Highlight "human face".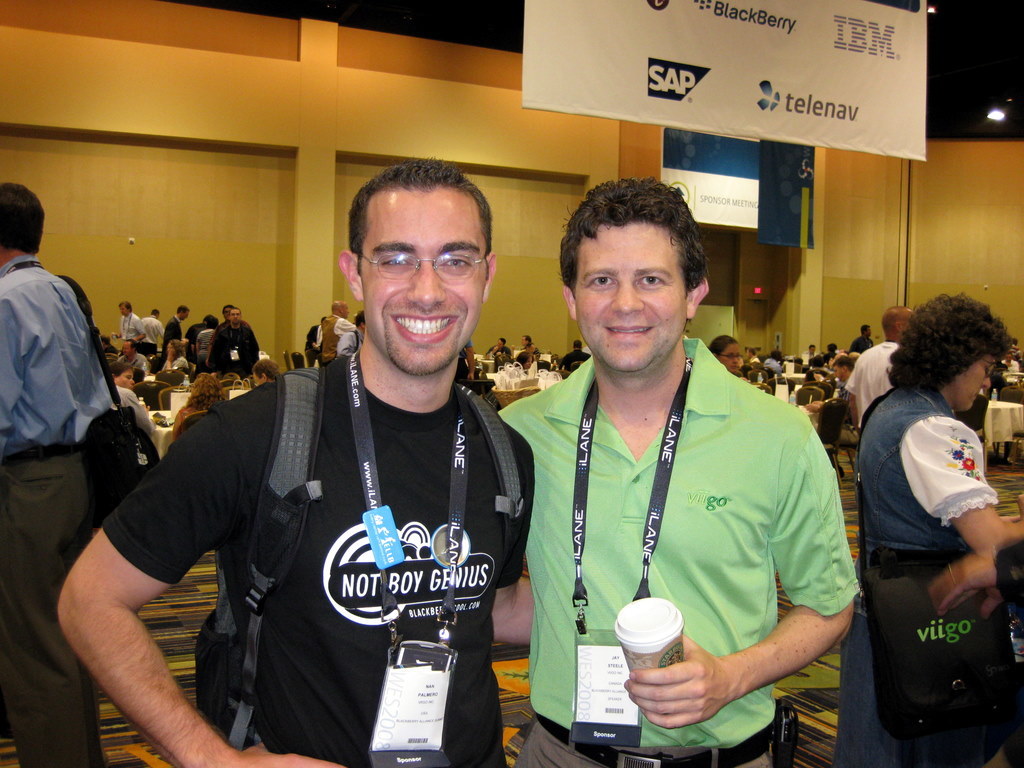
Highlighted region: Rect(112, 368, 135, 393).
